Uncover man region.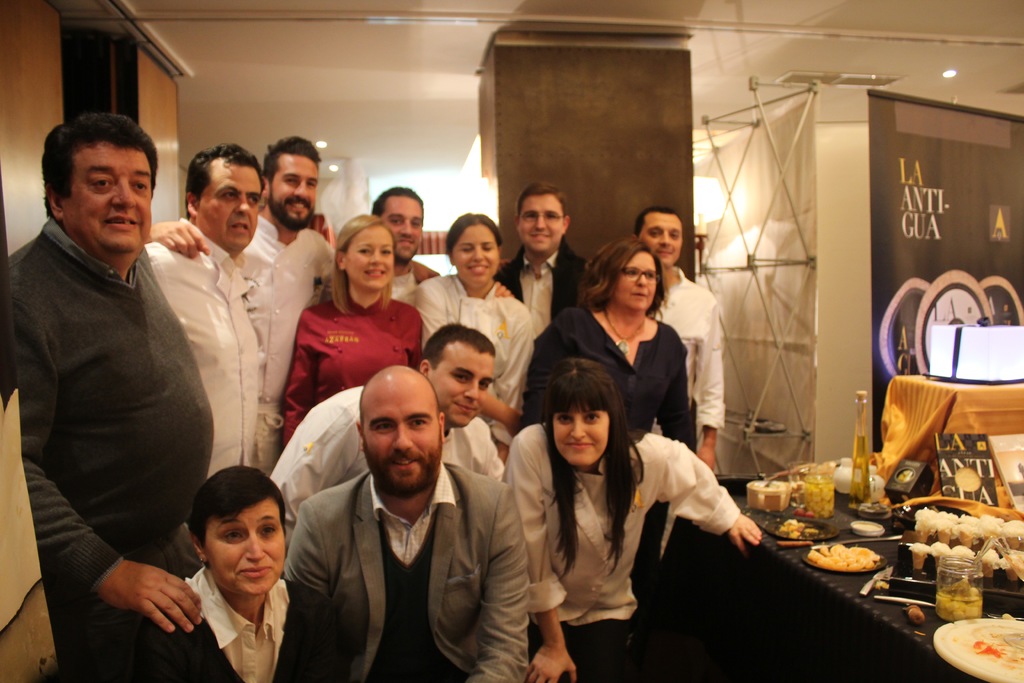
Uncovered: <box>492,183,588,344</box>.
